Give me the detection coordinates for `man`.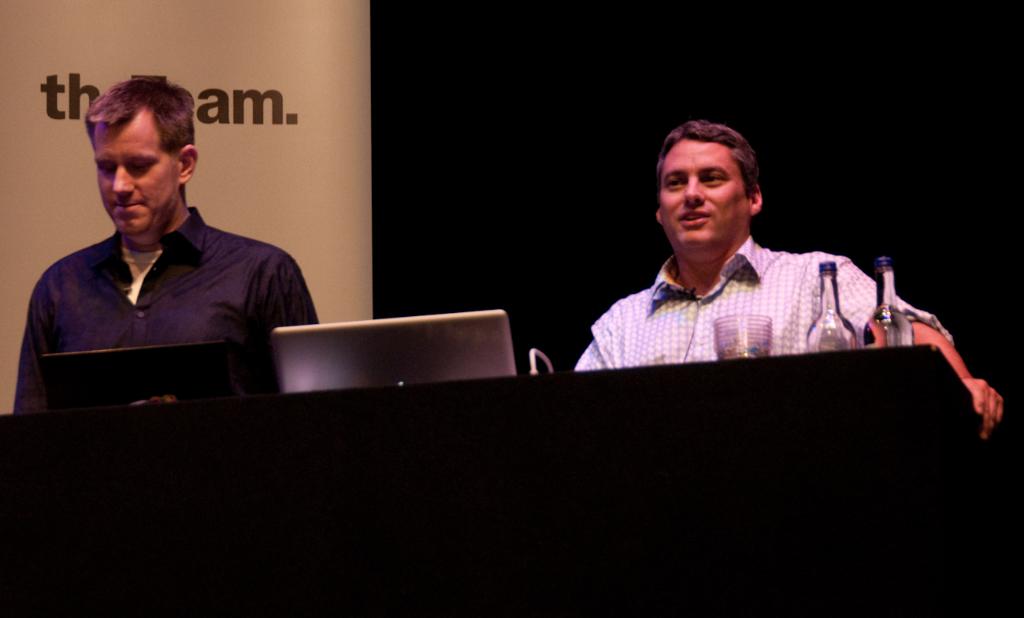
573/121/1004/437.
